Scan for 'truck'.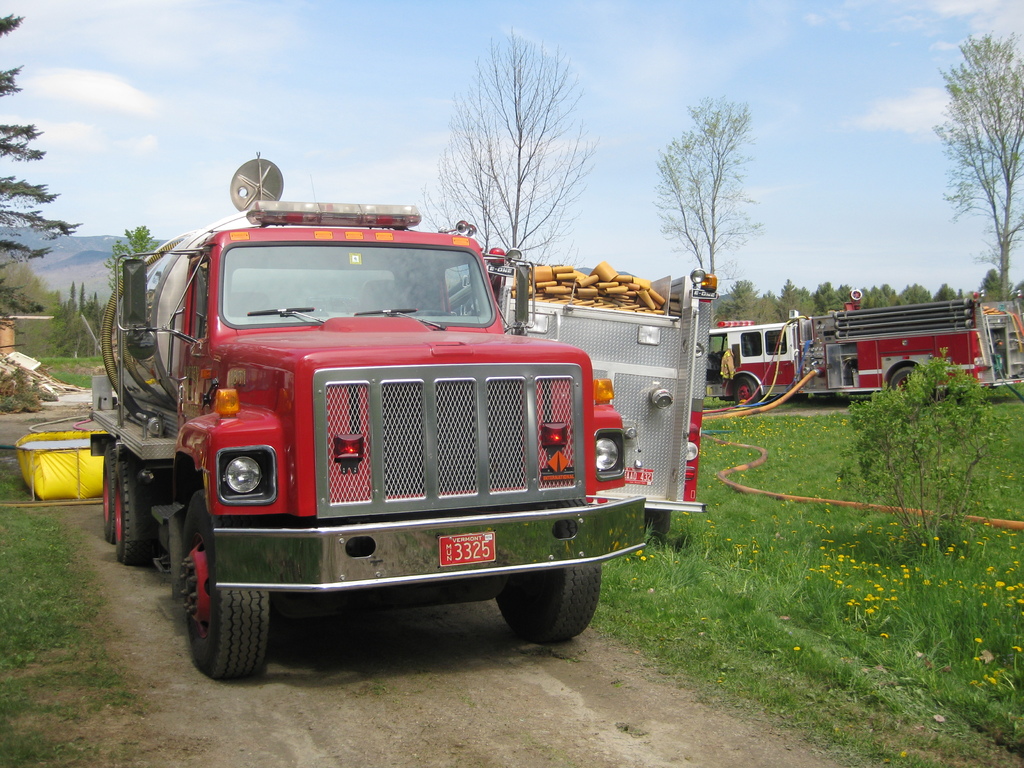
Scan result: bbox=[493, 266, 710, 541].
